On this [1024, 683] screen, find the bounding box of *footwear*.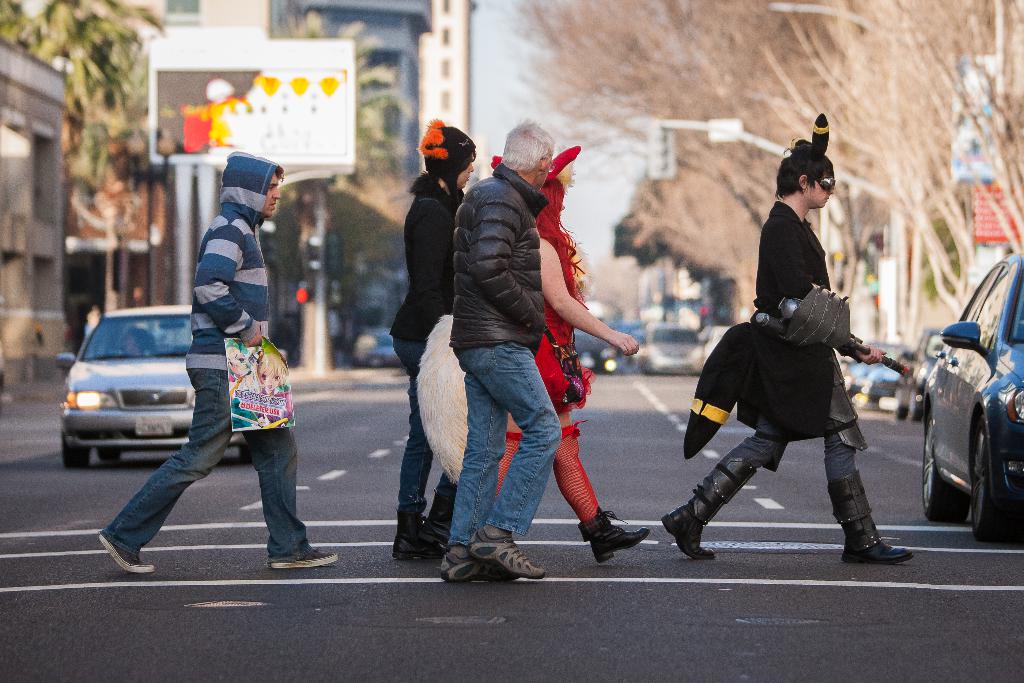
Bounding box: (96, 534, 158, 577).
